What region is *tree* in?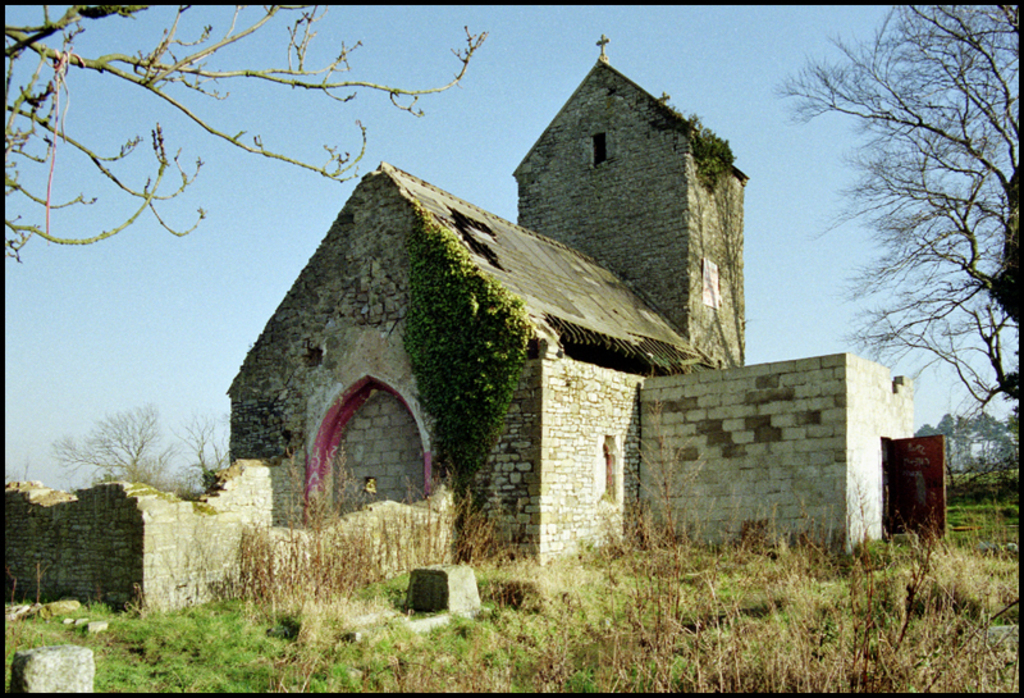
locate(0, 0, 489, 272).
